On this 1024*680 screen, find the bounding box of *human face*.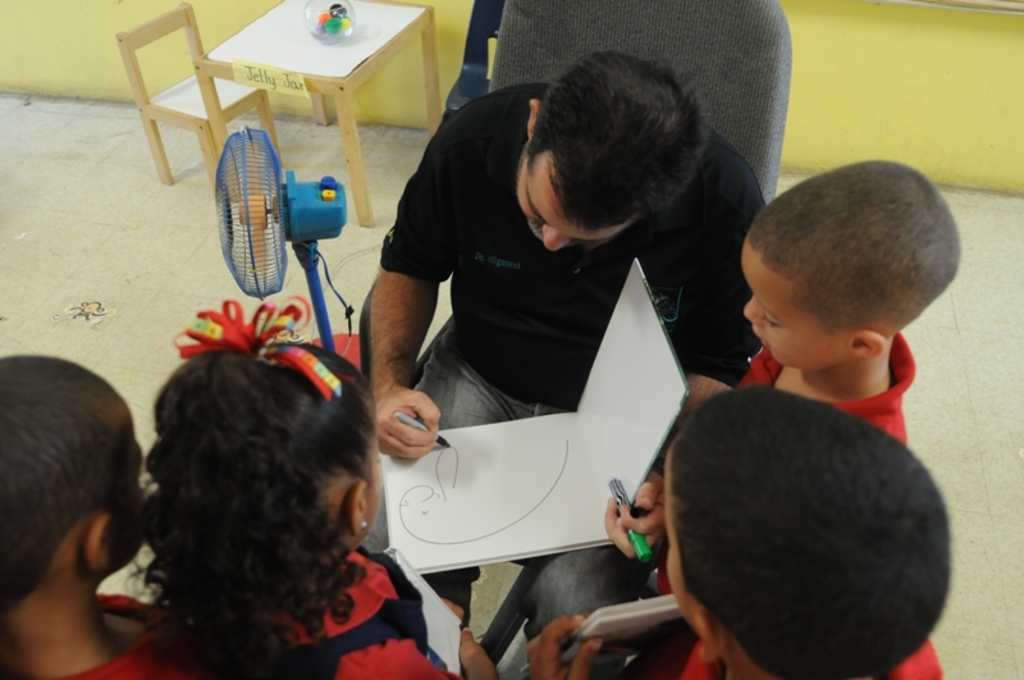
Bounding box: x1=118, y1=425, x2=146, y2=561.
